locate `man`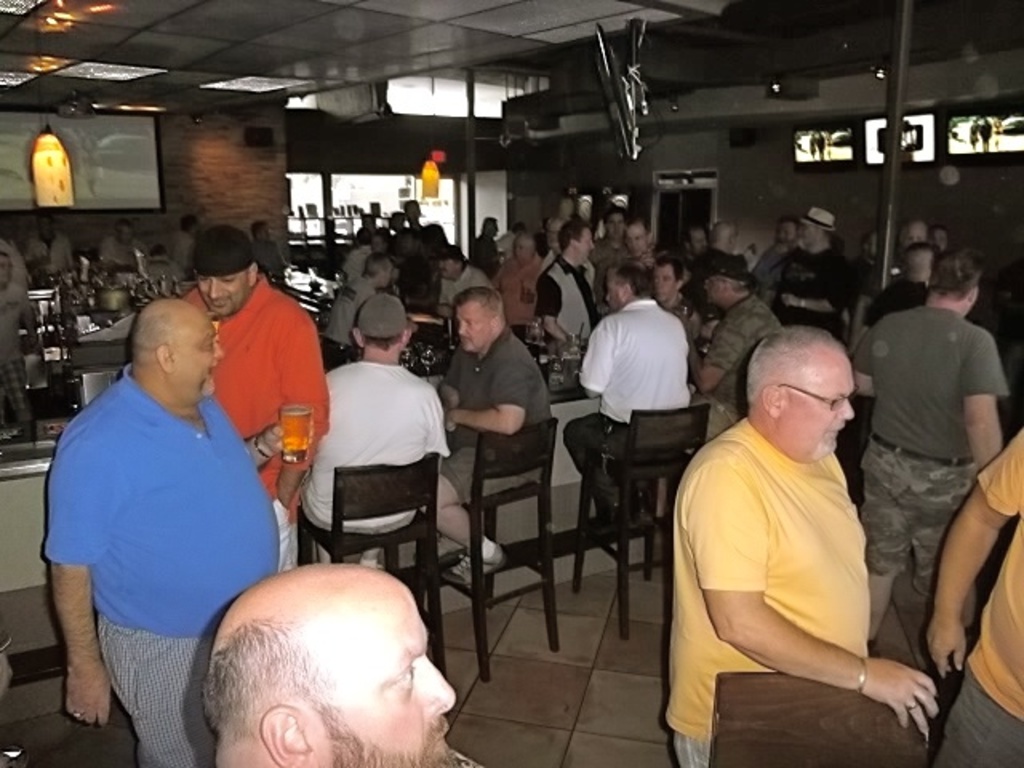
(538,214,603,355)
